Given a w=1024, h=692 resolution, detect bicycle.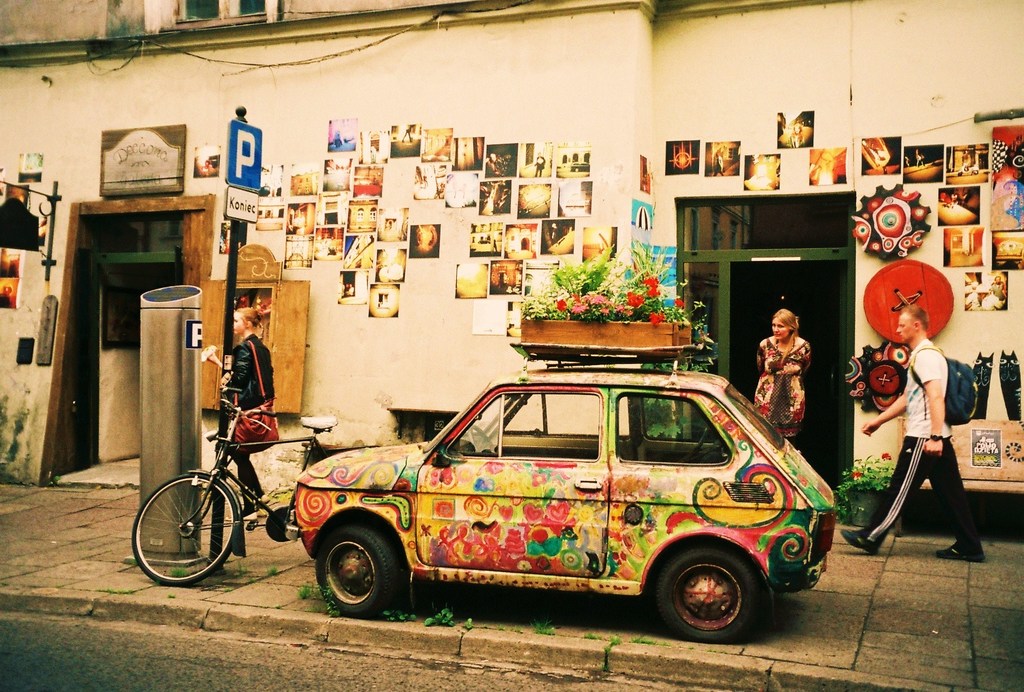
{"left": 134, "top": 388, "right": 378, "bottom": 584}.
